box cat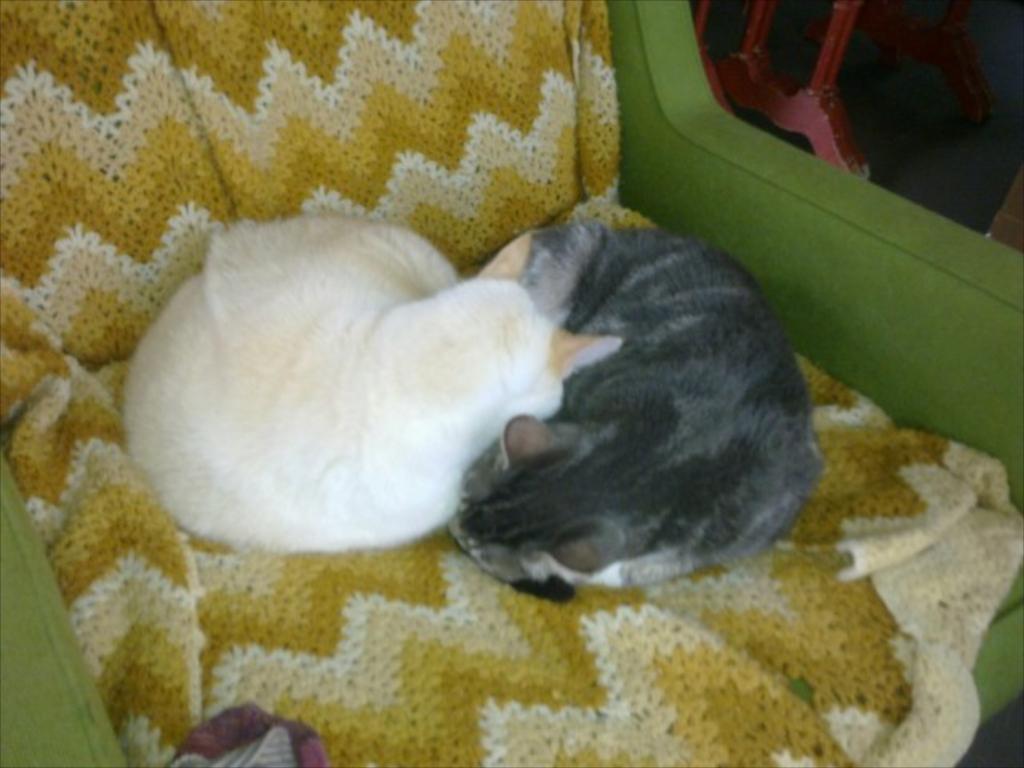
box(115, 206, 570, 557)
